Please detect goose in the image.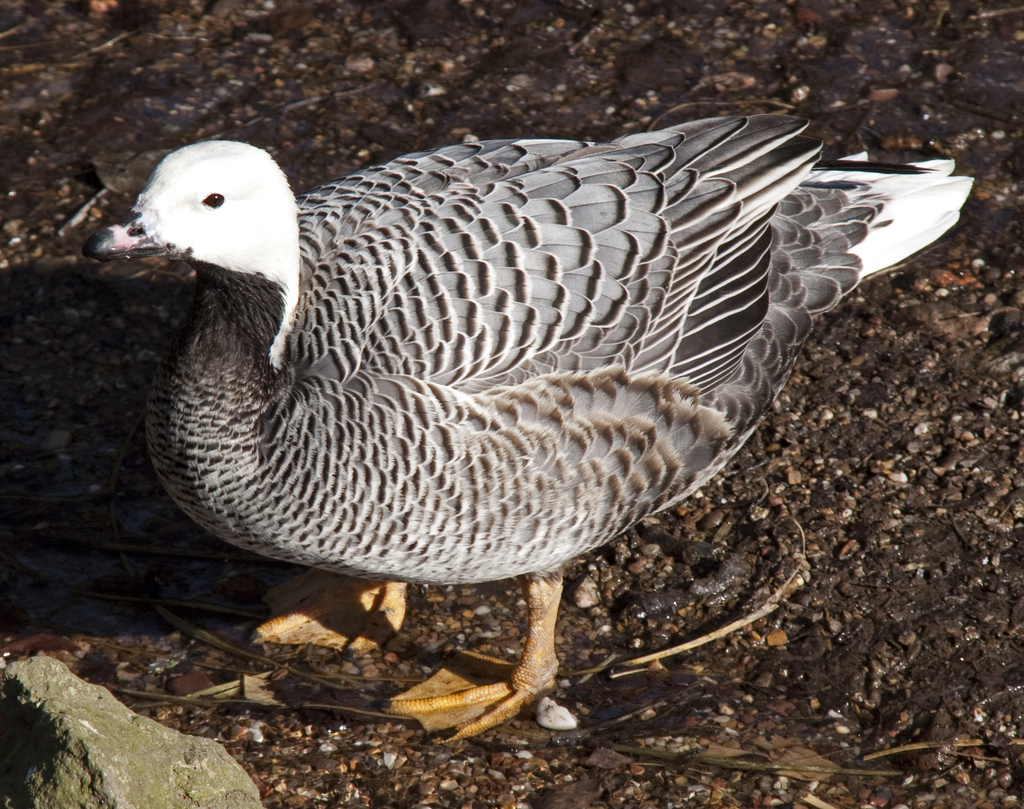
box=[84, 143, 968, 745].
